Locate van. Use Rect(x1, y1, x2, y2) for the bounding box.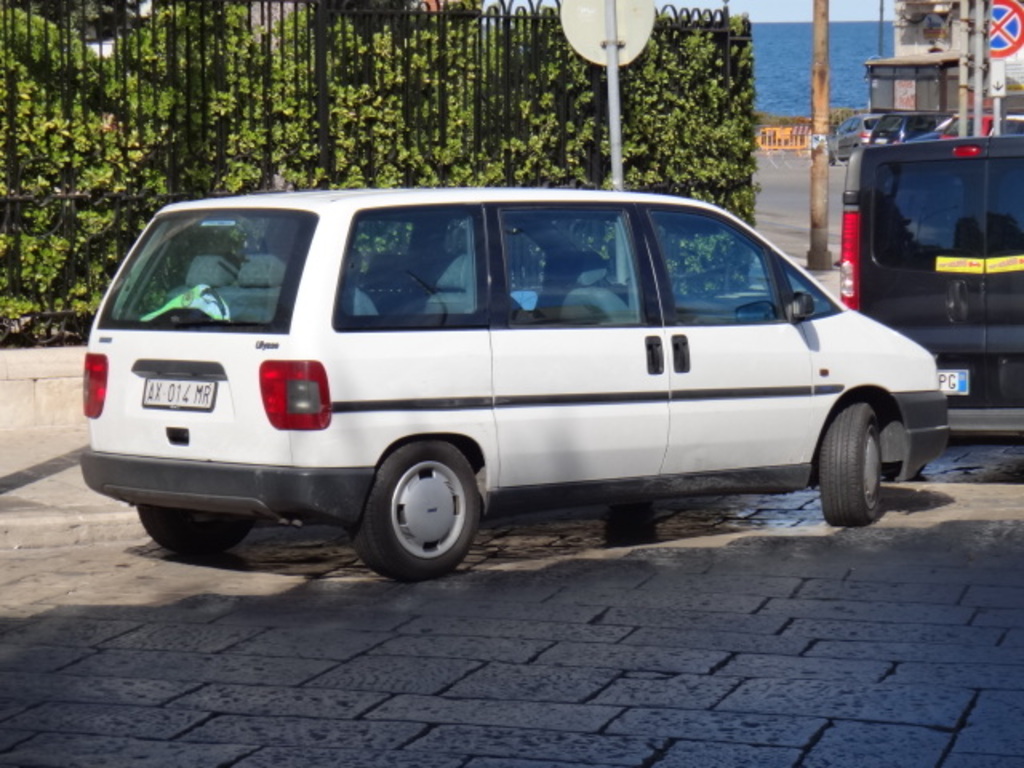
Rect(835, 133, 1022, 445).
